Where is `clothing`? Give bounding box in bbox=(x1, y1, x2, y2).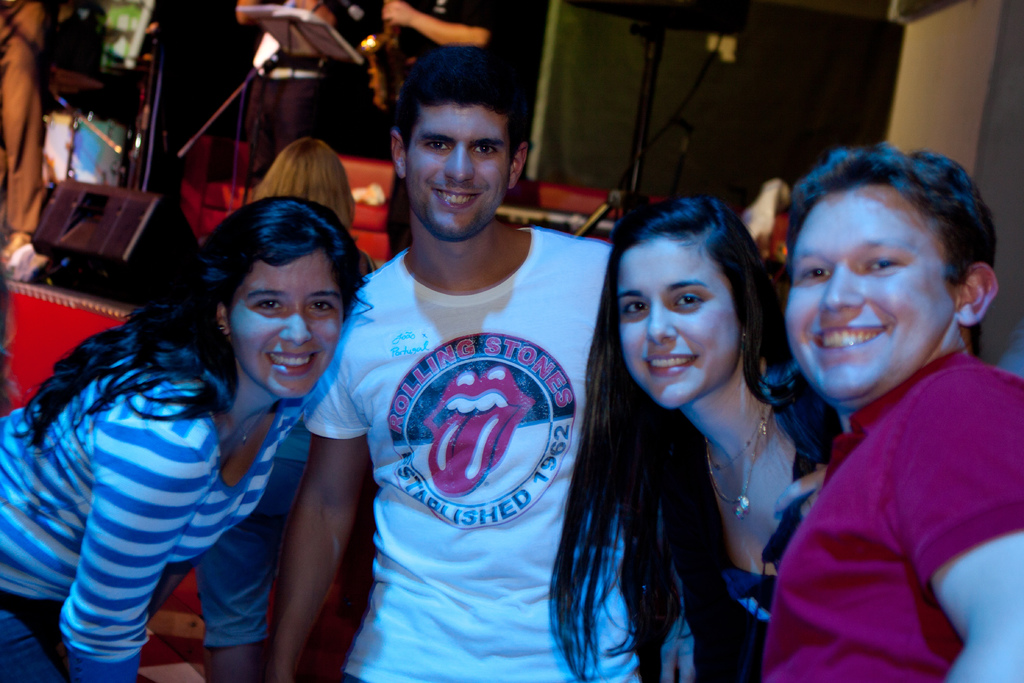
bbox=(330, 0, 495, 159).
